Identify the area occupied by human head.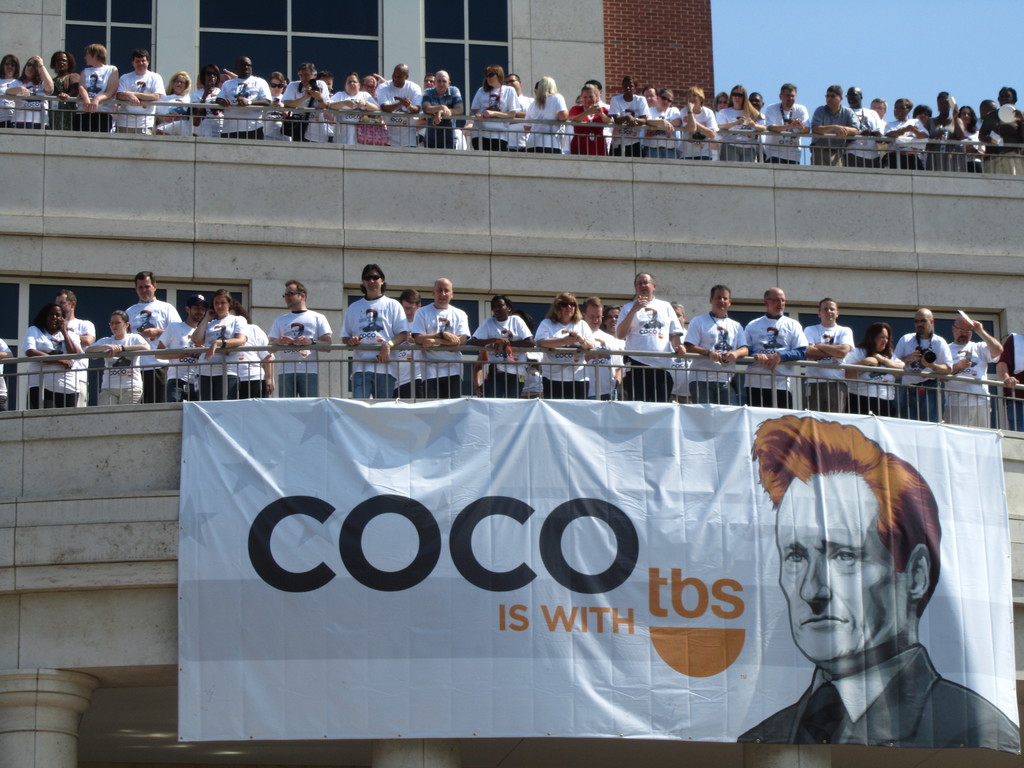
Area: Rect(213, 287, 230, 314).
